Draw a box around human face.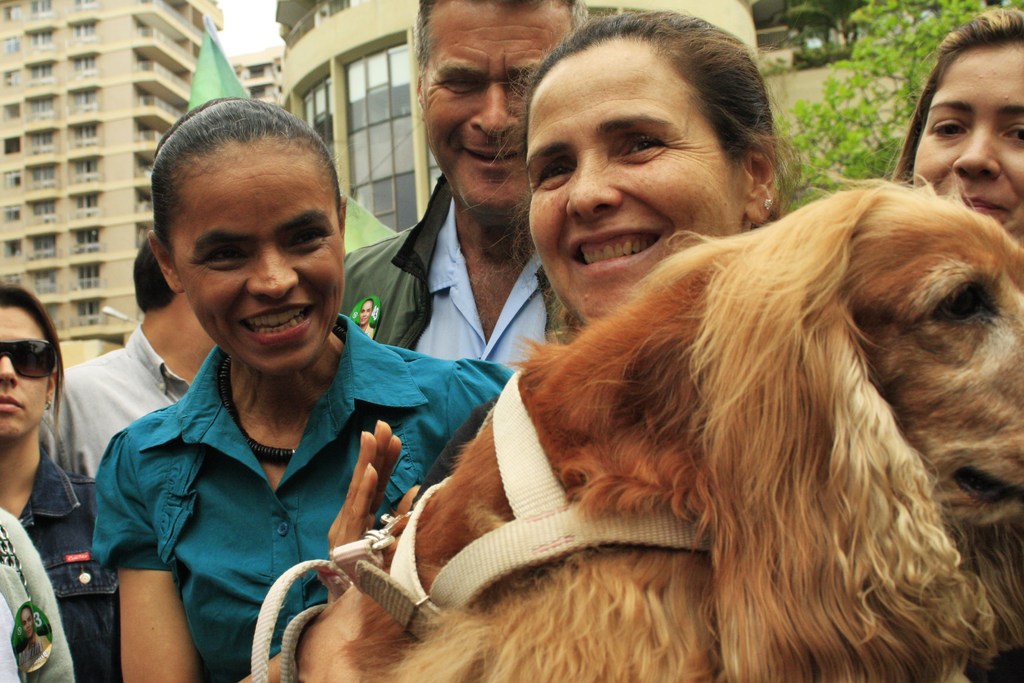
913/45/1023/242.
